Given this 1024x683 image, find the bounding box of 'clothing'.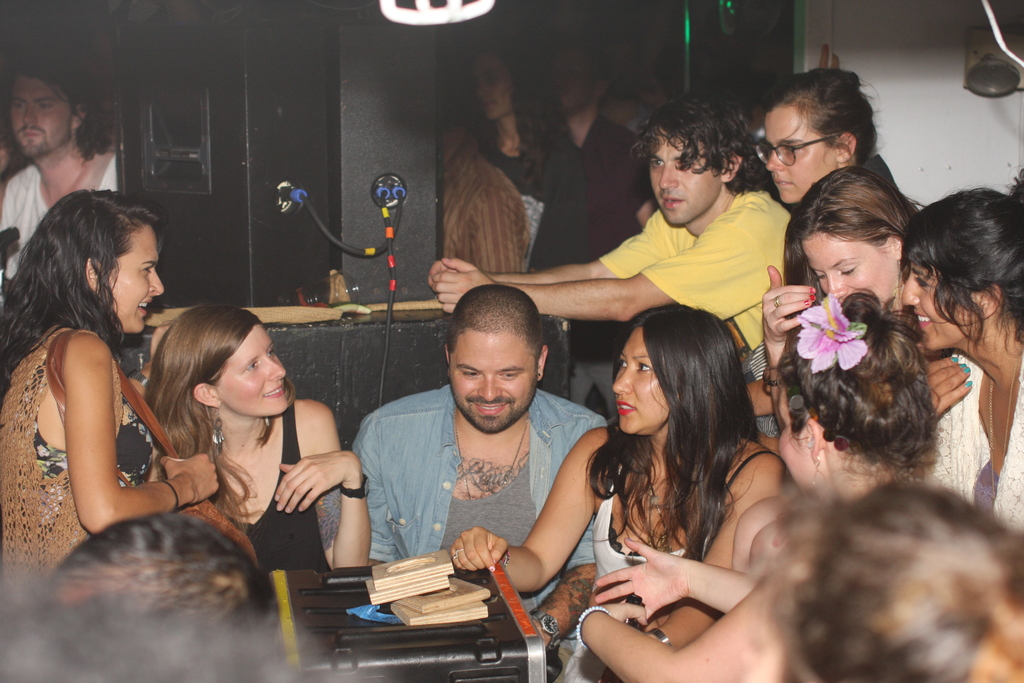
[left=0, top=146, right=124, bottom=280].
